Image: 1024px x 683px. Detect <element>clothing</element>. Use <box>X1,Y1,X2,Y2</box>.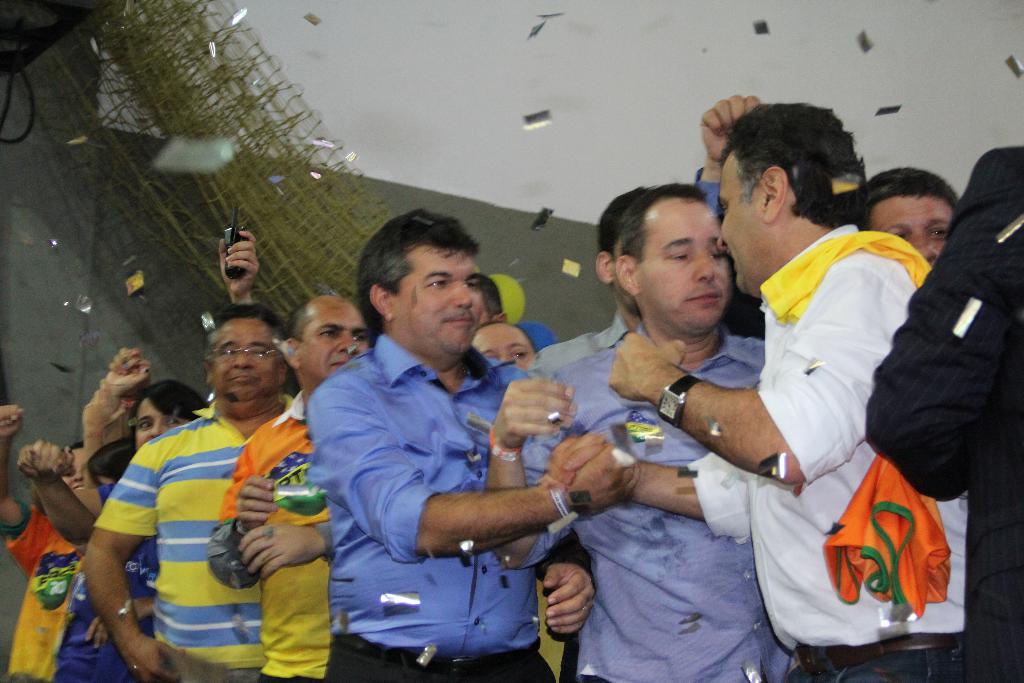
<box>515,331,803,682</box>.
